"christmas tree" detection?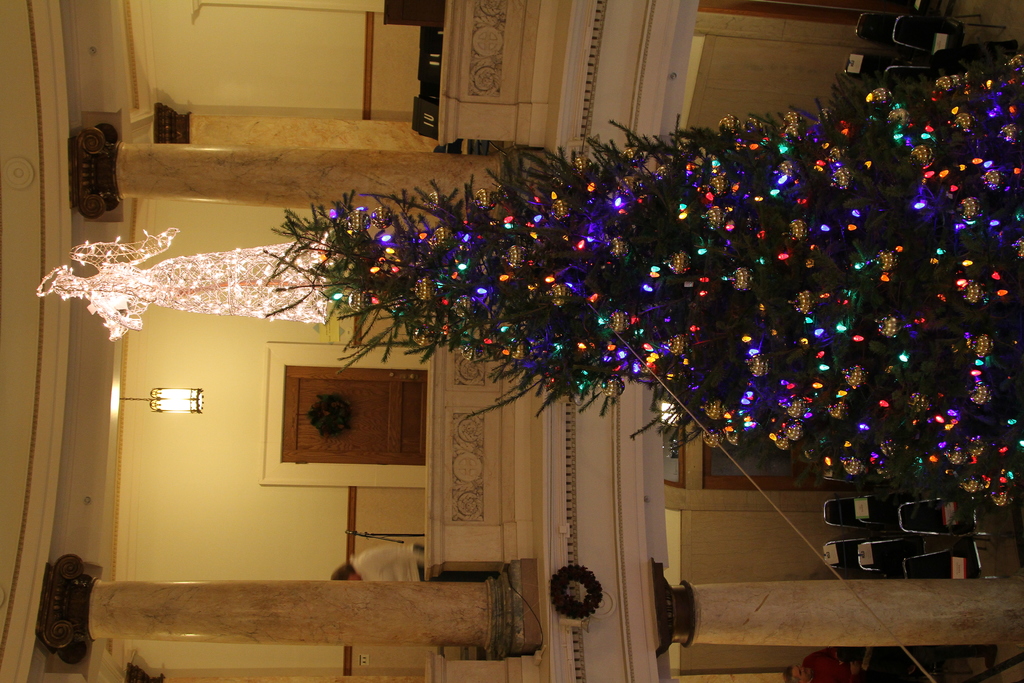
<bbox>259, 45, 1023, 521</bbox>
